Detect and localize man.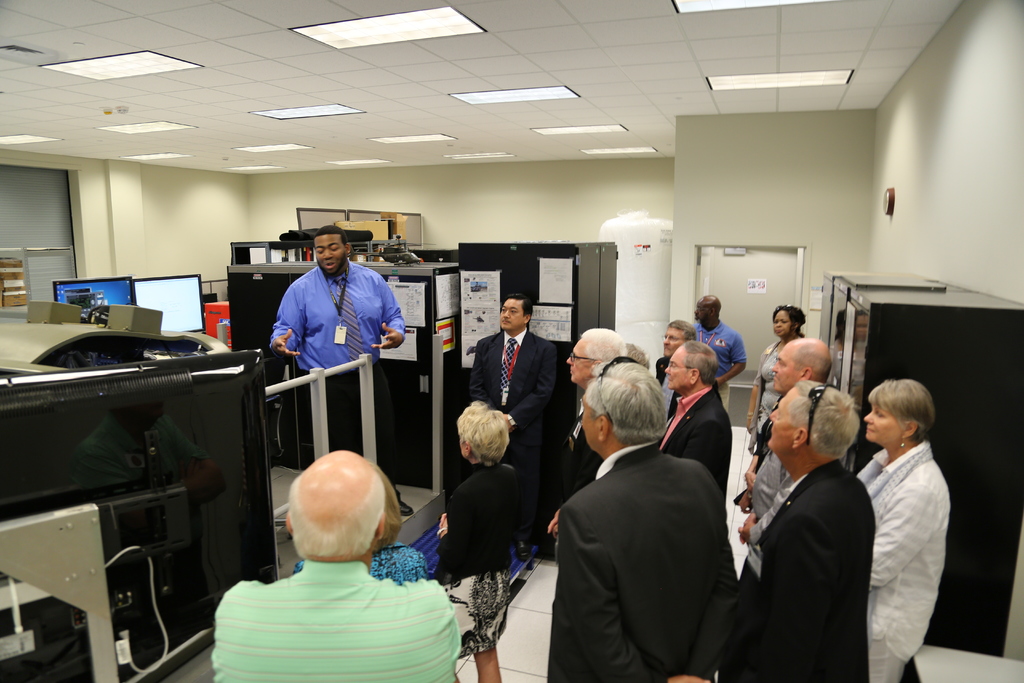
Localized at left=733, top=382, right=872, bottom=682.
